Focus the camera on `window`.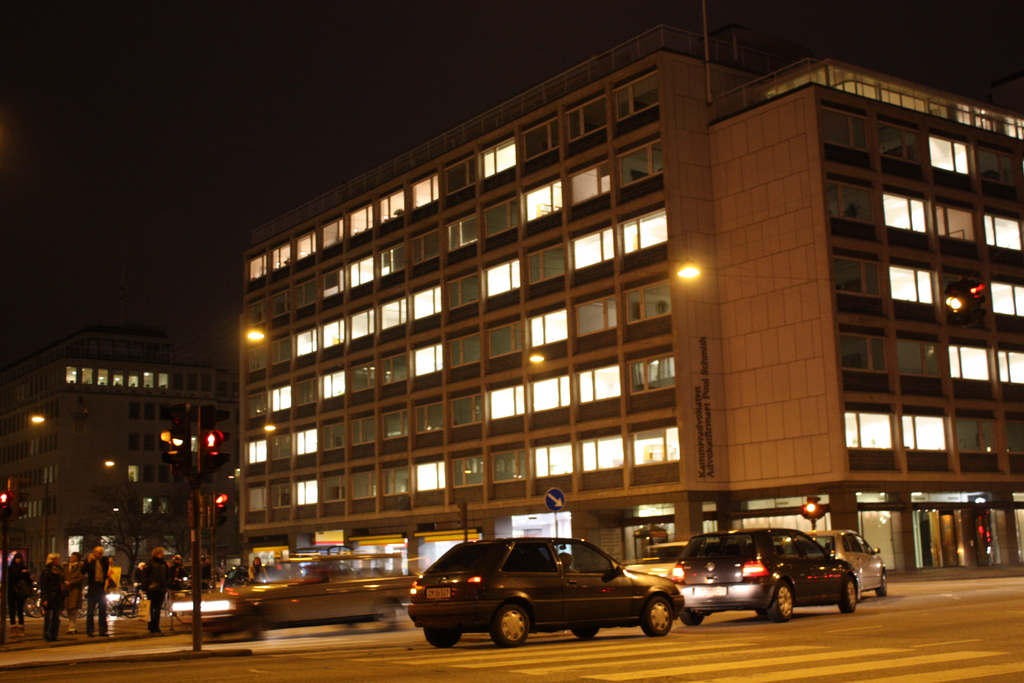
Focus region: rect(526, 242, 566, 286).
